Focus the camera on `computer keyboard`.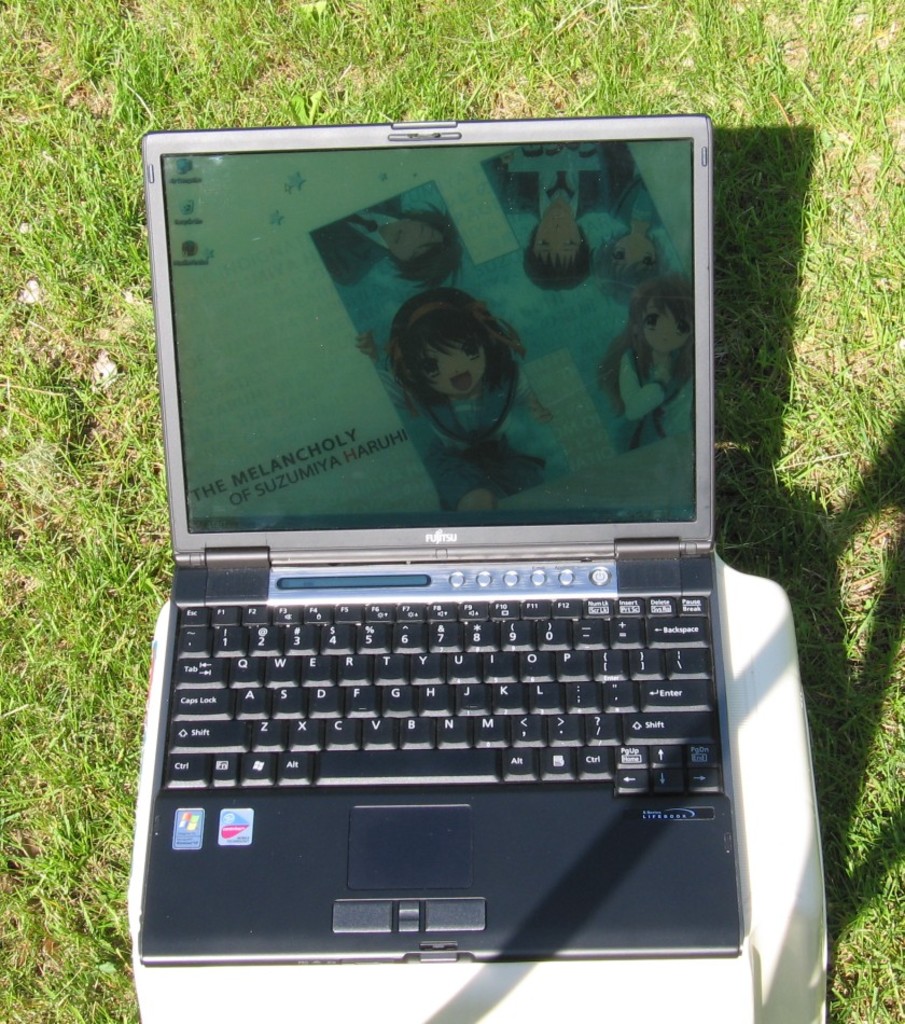
Focus region: <bbox>164, 586, 722, 794</bbox>.
